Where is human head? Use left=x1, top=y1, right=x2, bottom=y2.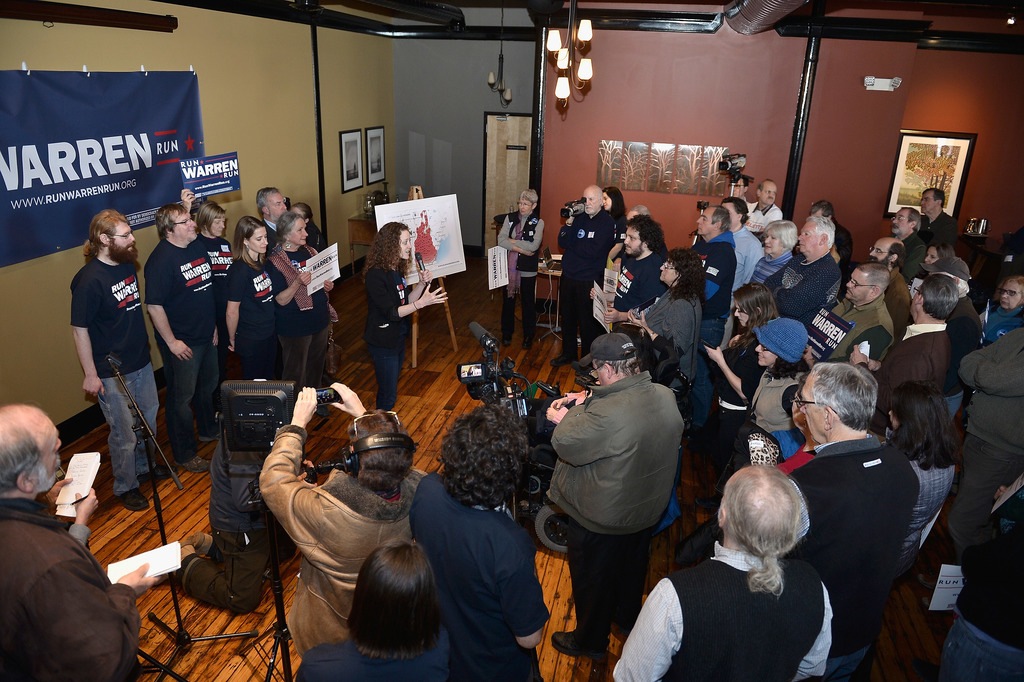
left=257, top=186, right=286, bottom=222.
